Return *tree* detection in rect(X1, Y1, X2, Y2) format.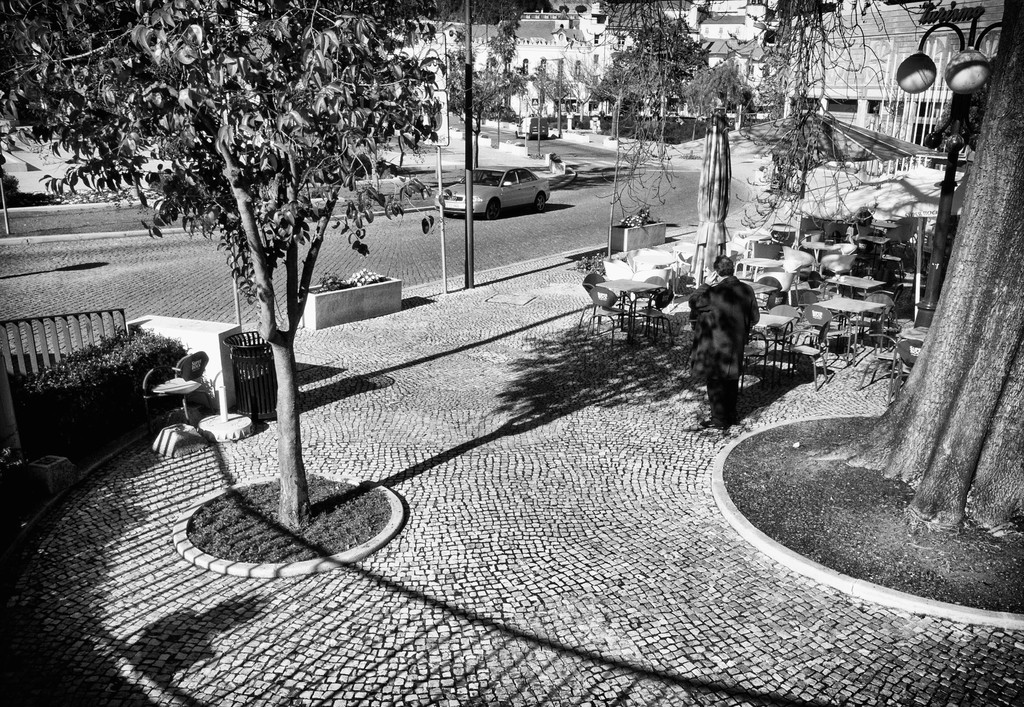
rect(92, 26, 449, 498).
